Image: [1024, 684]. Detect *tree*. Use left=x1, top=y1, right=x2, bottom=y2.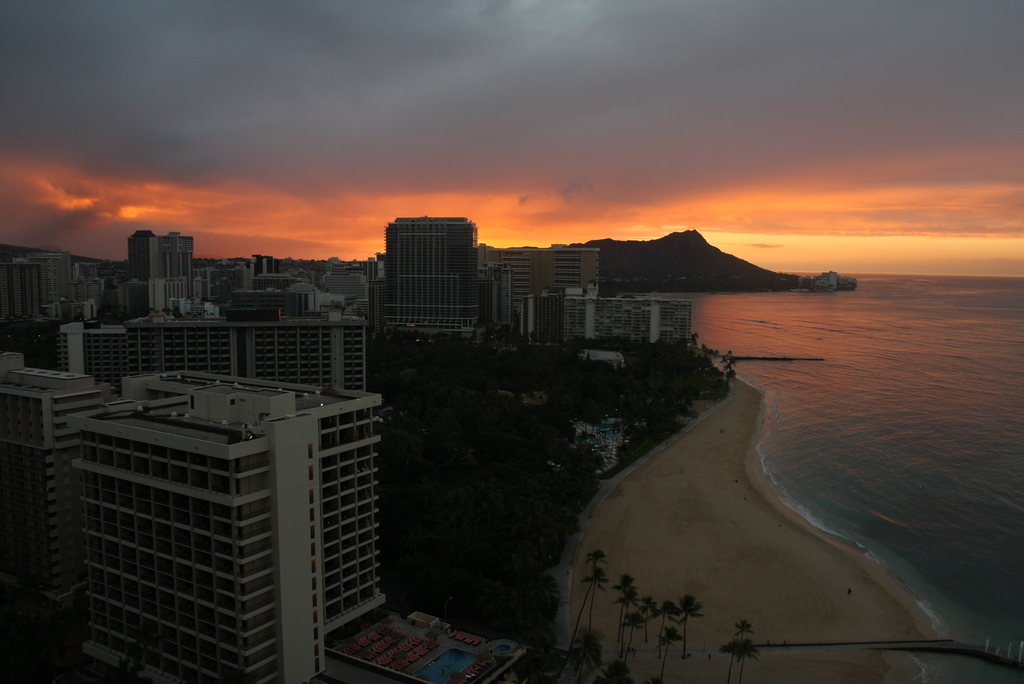
left=719, top=635, right=744, bottom=683.
